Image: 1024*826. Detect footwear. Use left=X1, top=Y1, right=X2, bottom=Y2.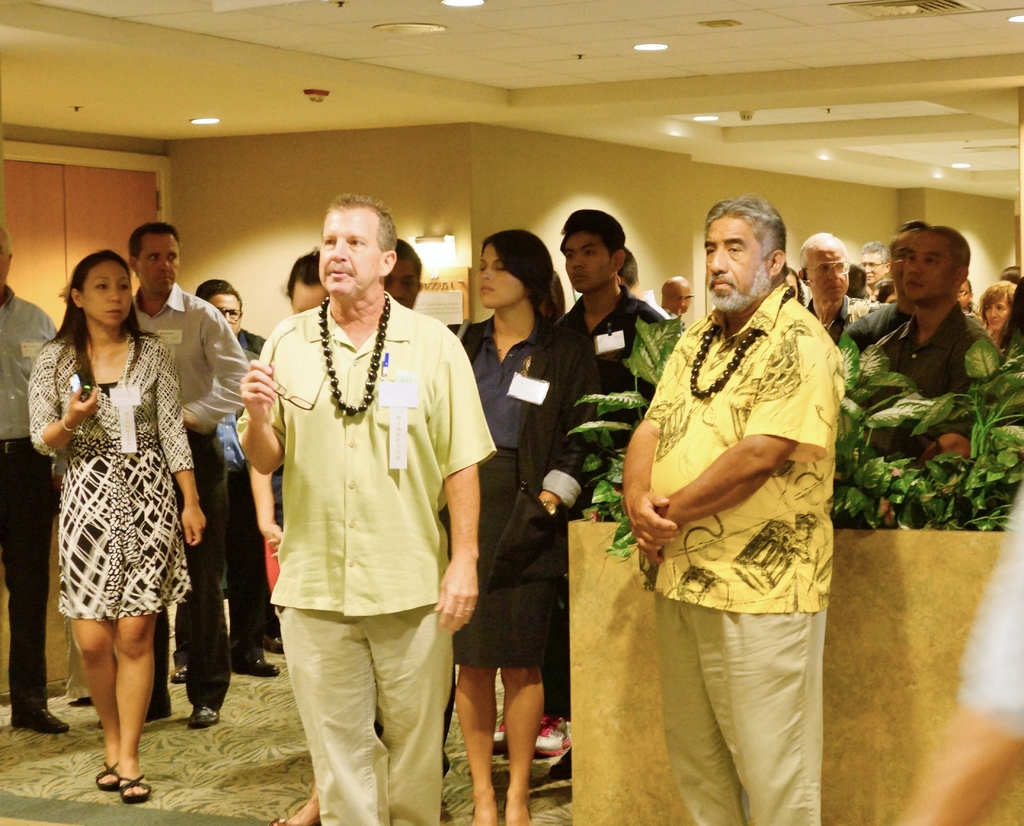
left=170, top=664, right=188, bottom=685.
